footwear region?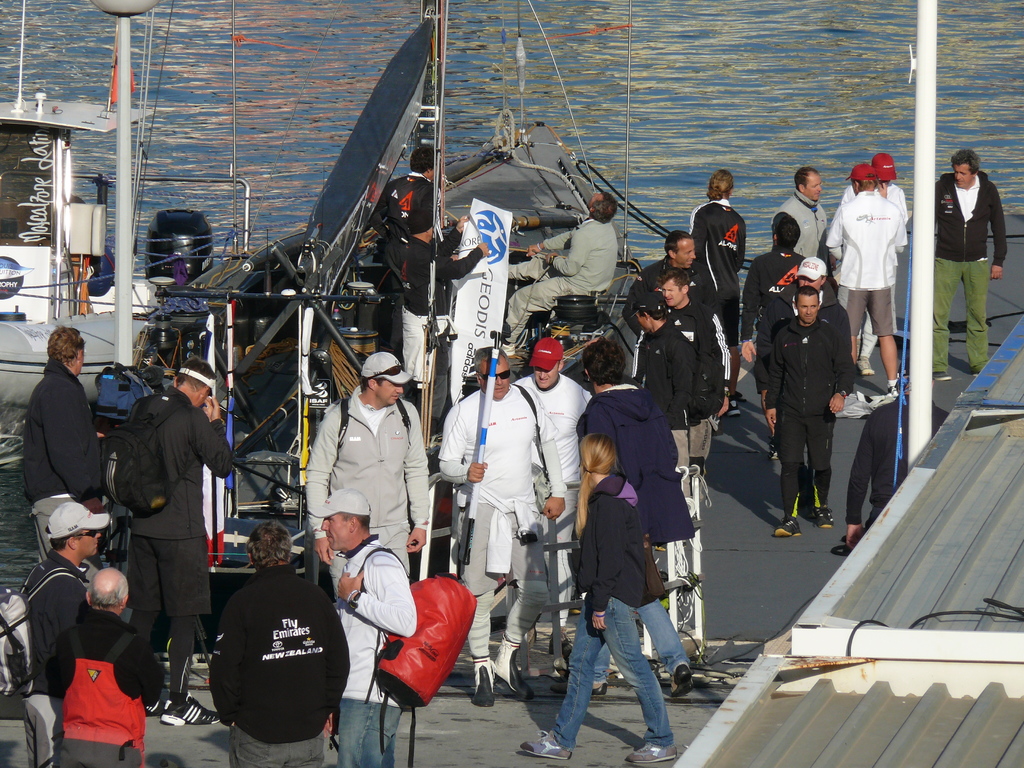
left=884, top=382, right=899, bottom=397
